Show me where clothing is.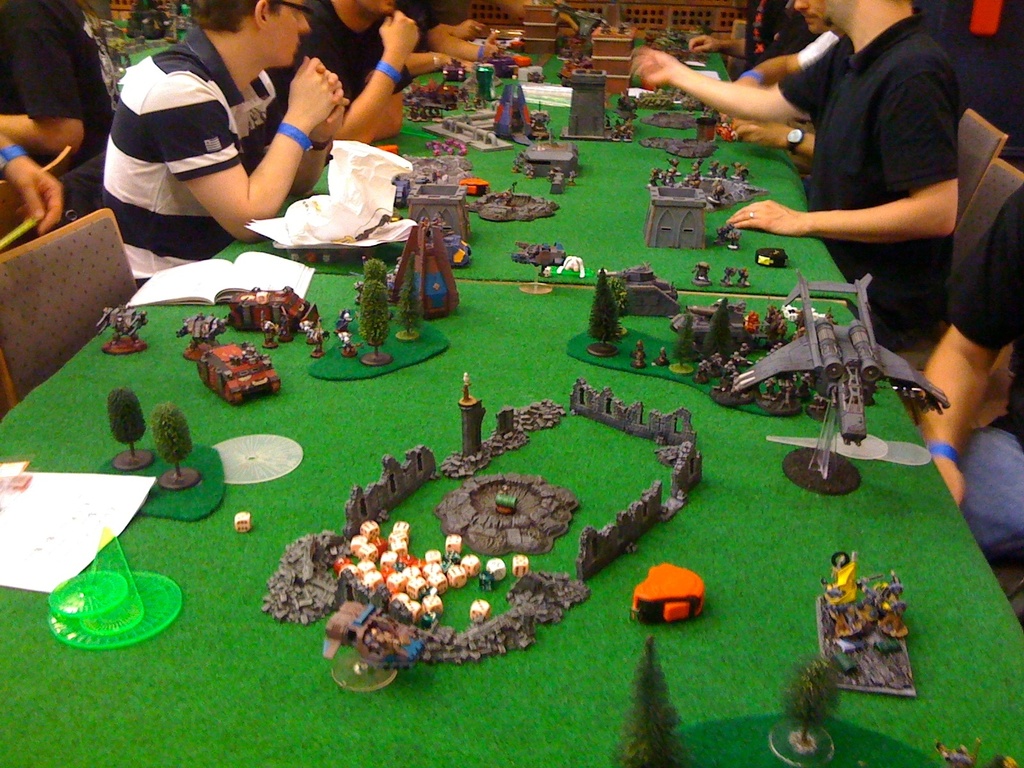
clothing is at detection(957, 184, 1023, 550).
